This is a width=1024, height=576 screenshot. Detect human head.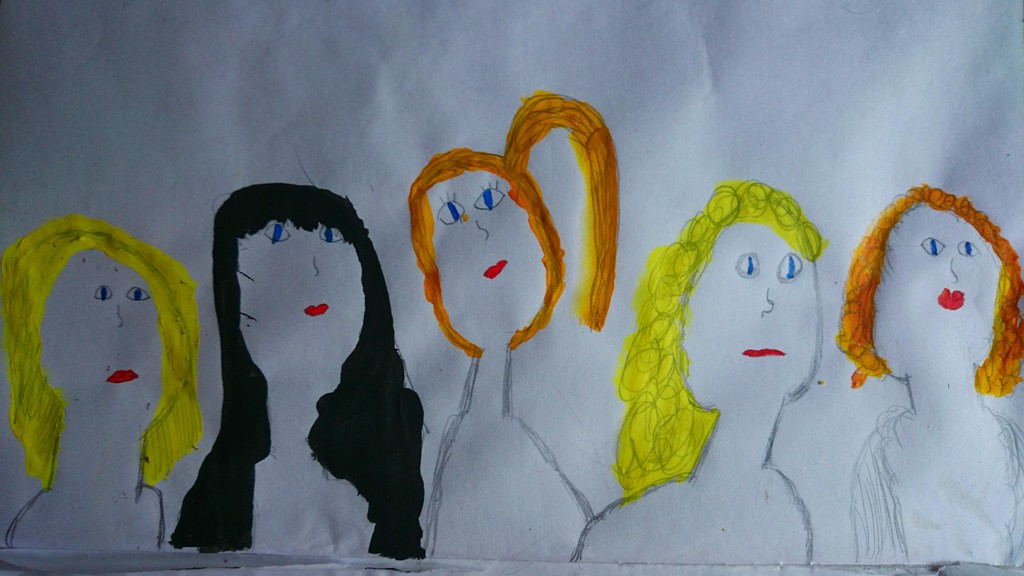
bbox=[404, 94, 621, 354].
